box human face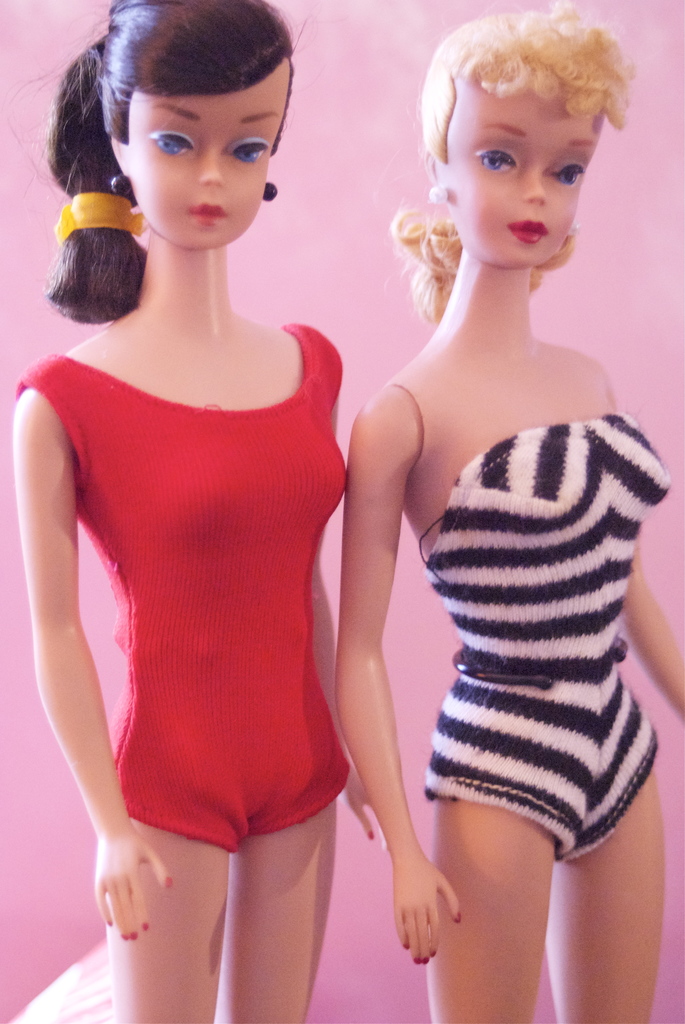
detection(122, 35, 289, 251)
